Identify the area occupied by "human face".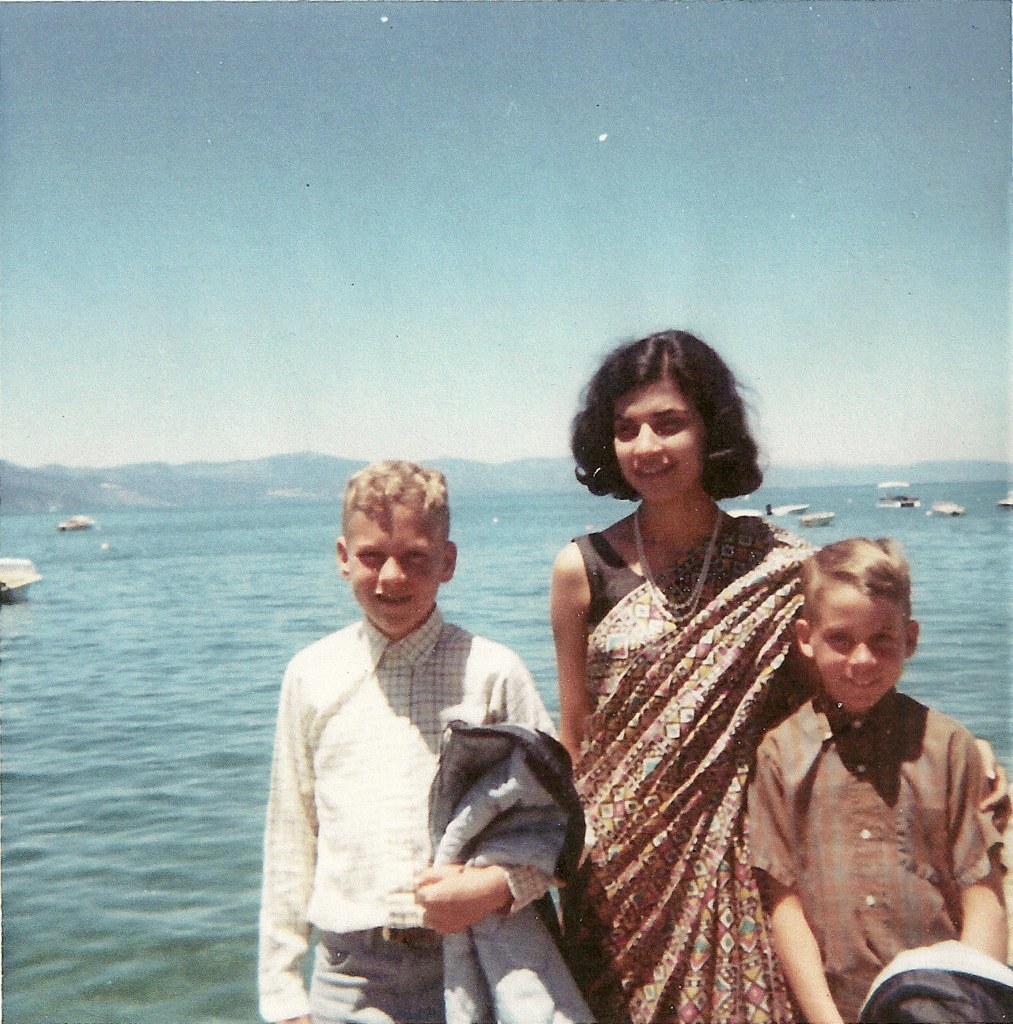
Area: (342, 507, 442, 632).
